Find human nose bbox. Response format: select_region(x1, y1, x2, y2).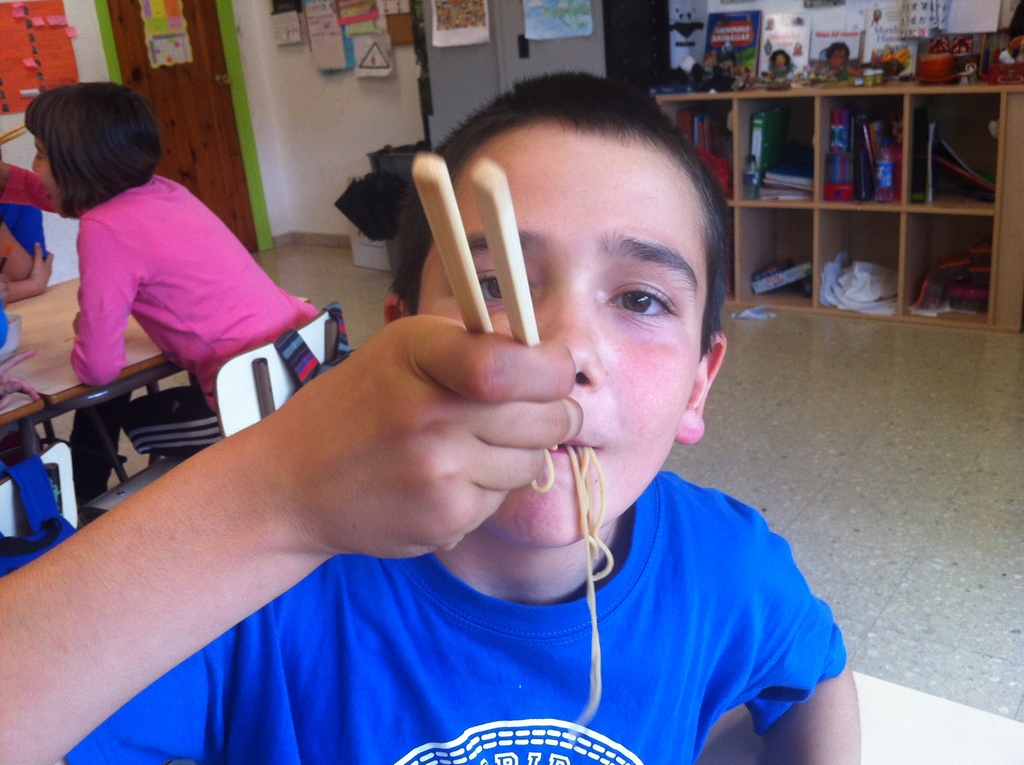
select_region(30, 148, 40, 169).
